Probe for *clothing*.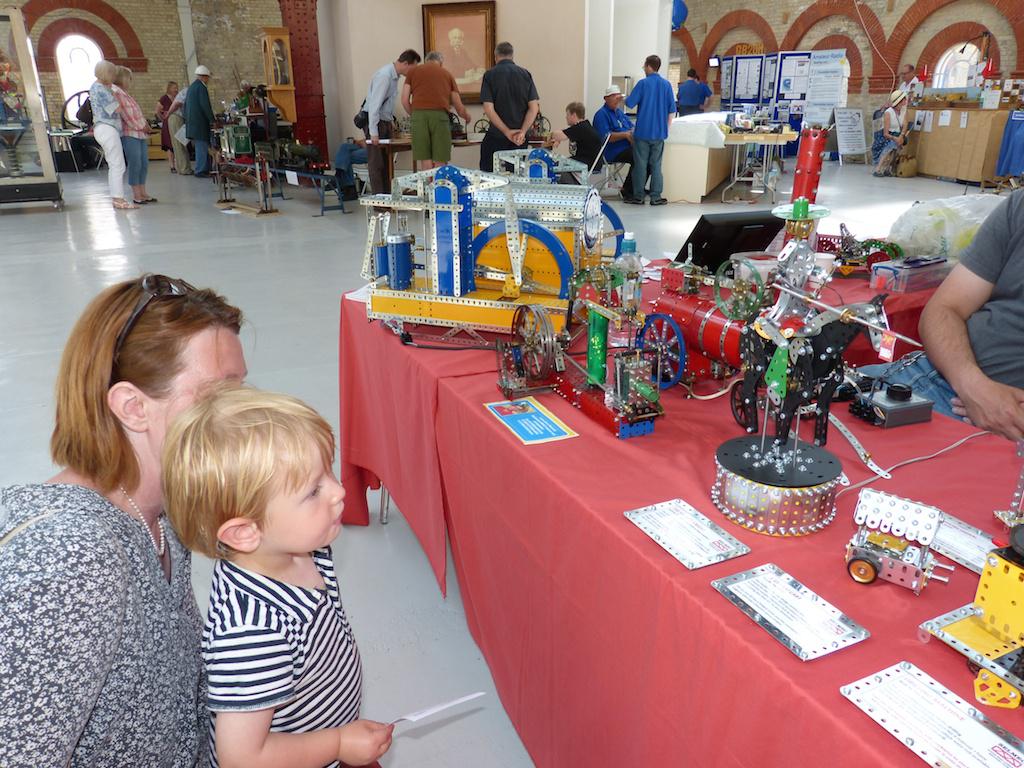
Probe result: [890,75,922,129].
